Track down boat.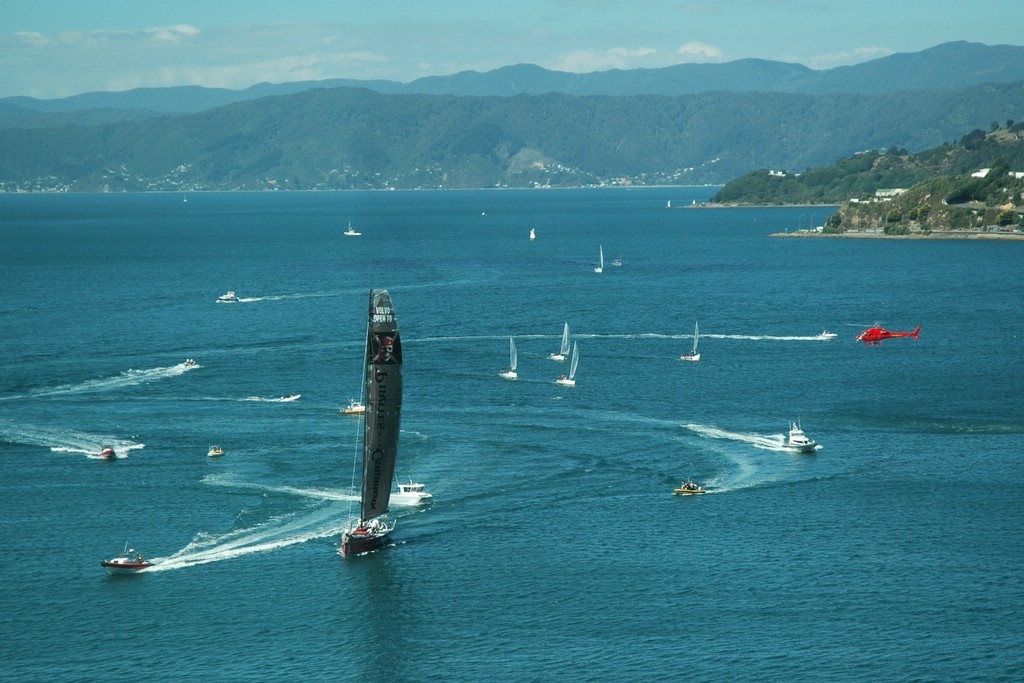
Tracked to select_region(102, 442, 120, 454).
